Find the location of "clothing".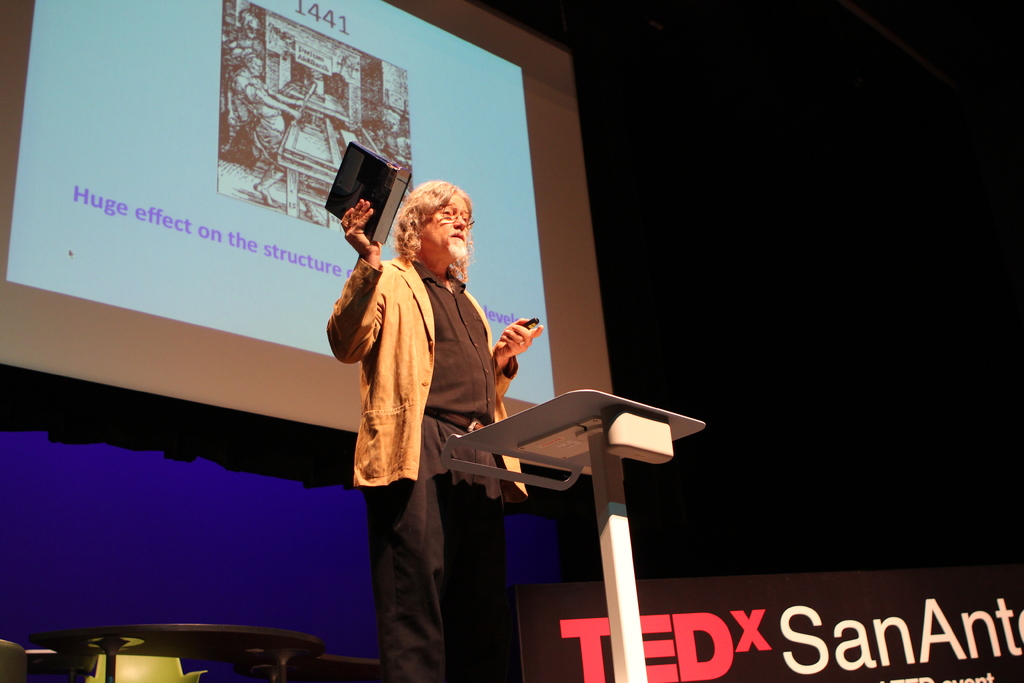
Location: box(349, 234, 565, 609).
